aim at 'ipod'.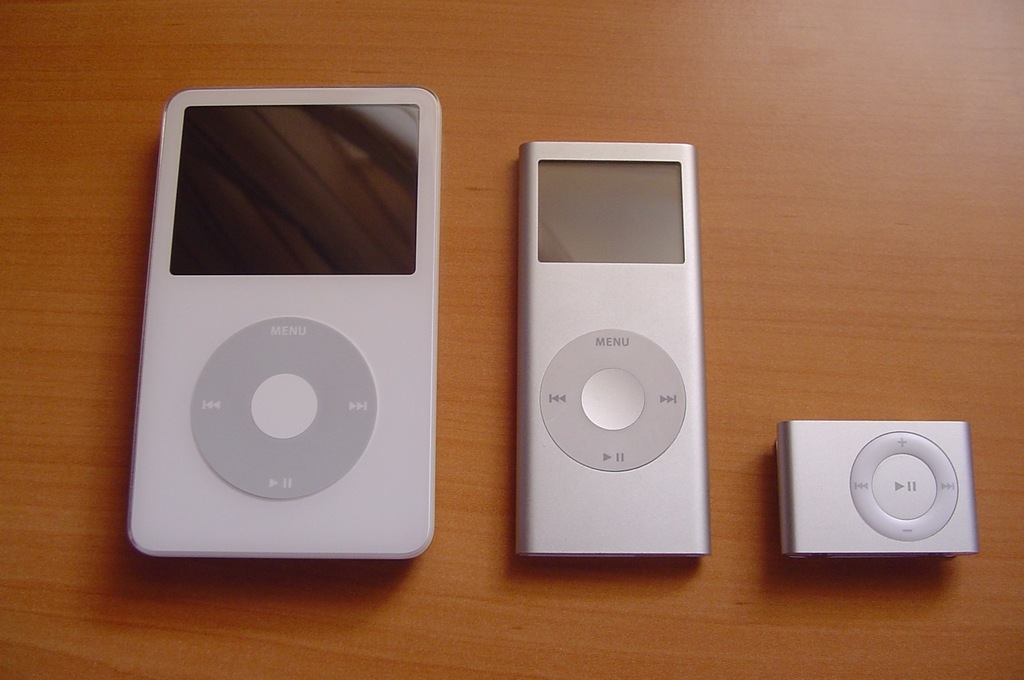
Aimed at {"x1": 778, "y1": 416, "x2": 978, "y2": 562}.
